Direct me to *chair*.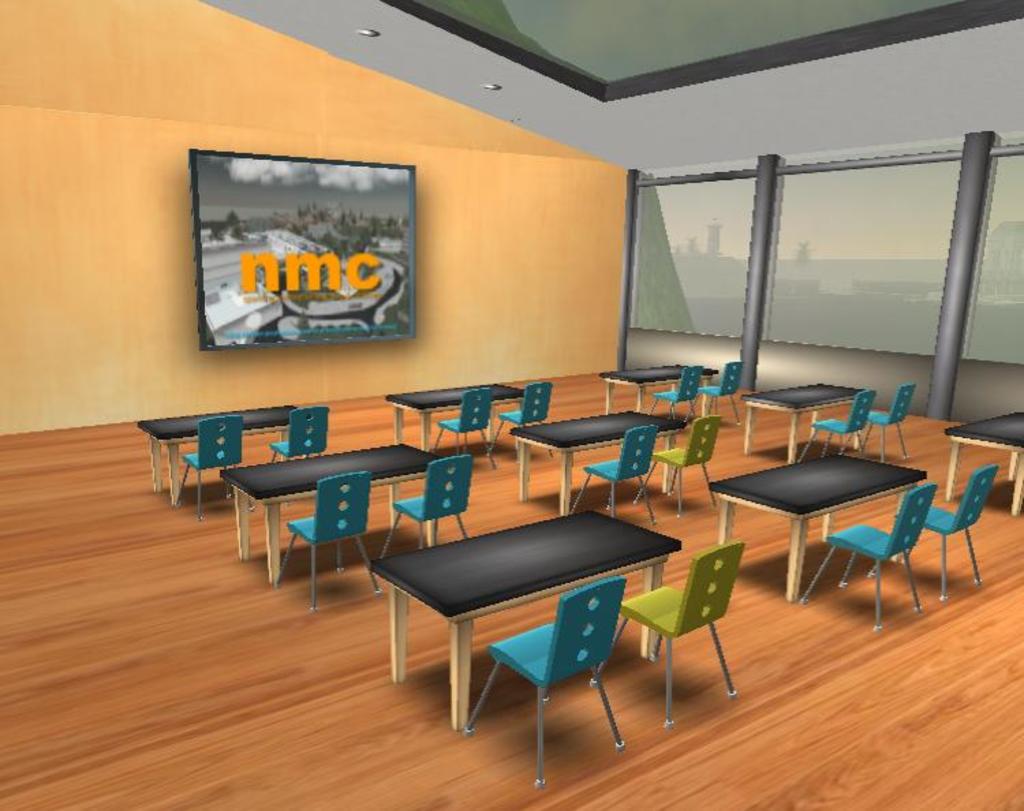
Direction: 492, 374, 554, 467.
